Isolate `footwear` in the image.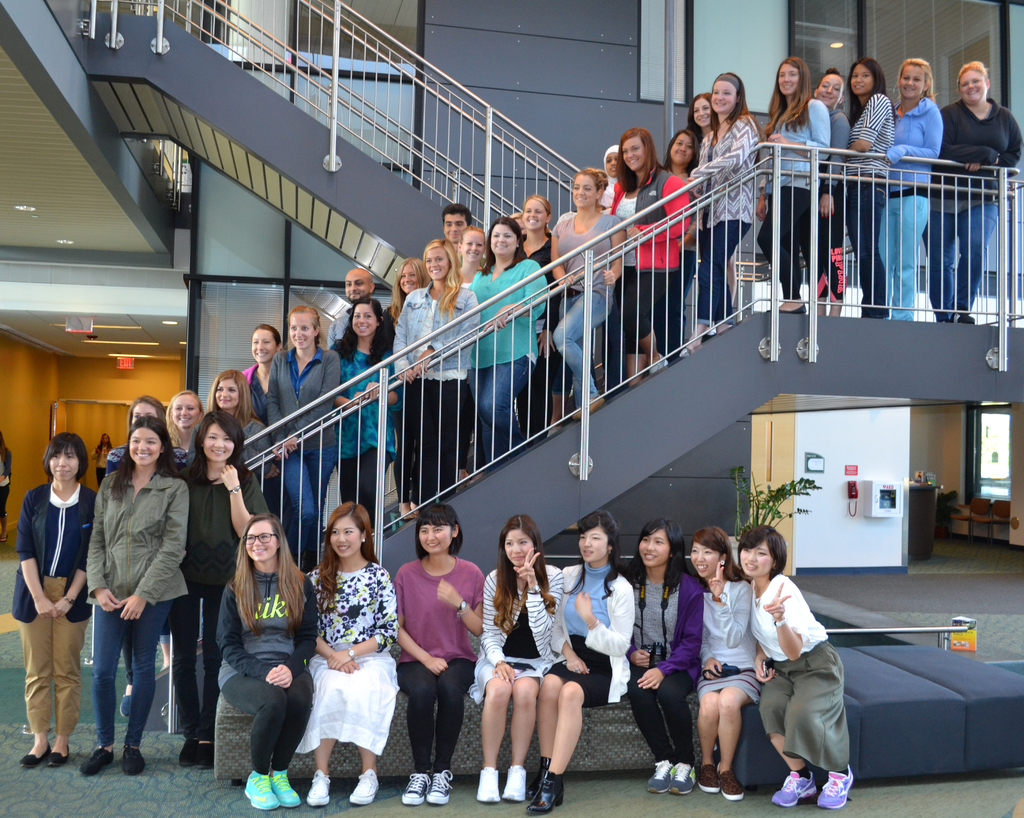
Isolated region: x1=670, y1=760, x2=694, y2=794.
